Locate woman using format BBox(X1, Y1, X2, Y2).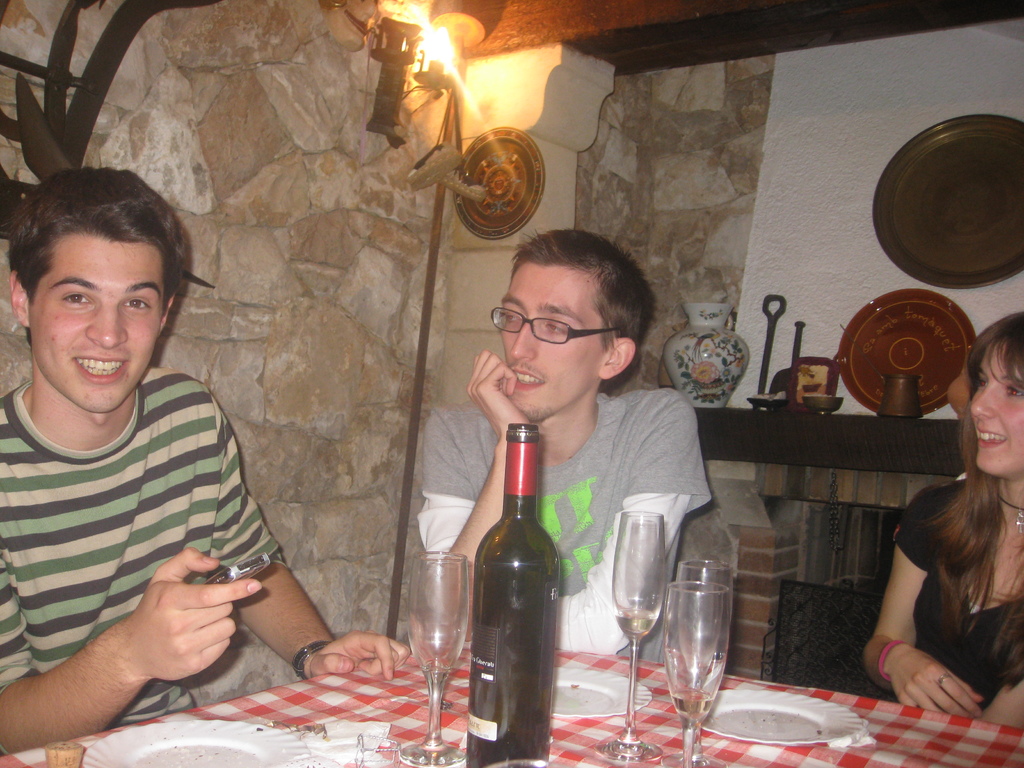
BBox(864, 308, 1023, 730).
